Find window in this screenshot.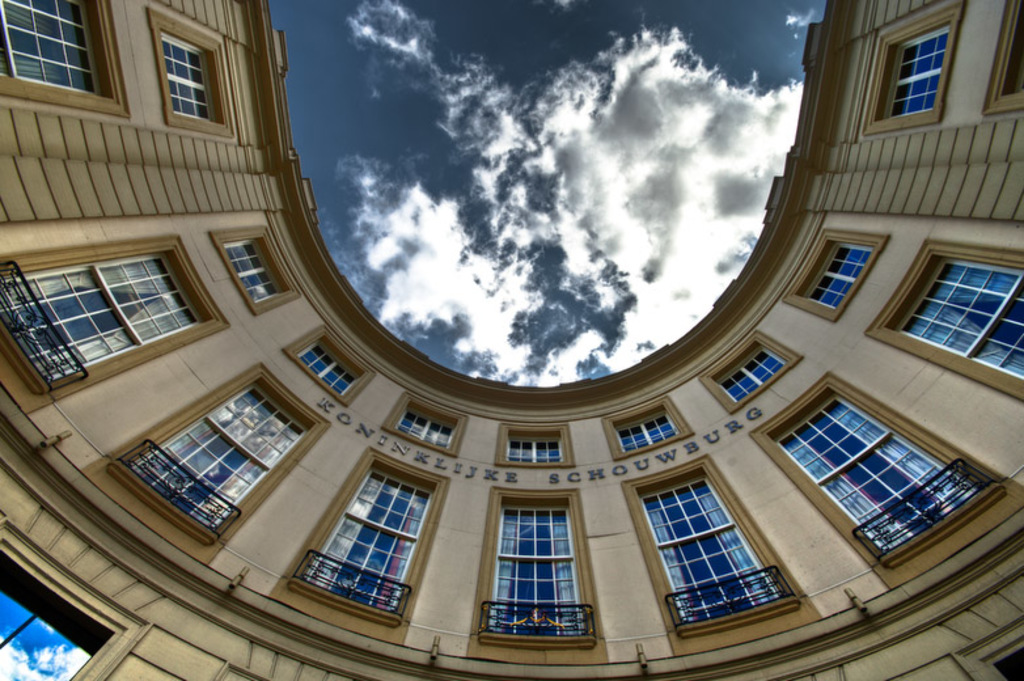
The bounding box for window is left=777, top=397, right=985, bottom=555.
